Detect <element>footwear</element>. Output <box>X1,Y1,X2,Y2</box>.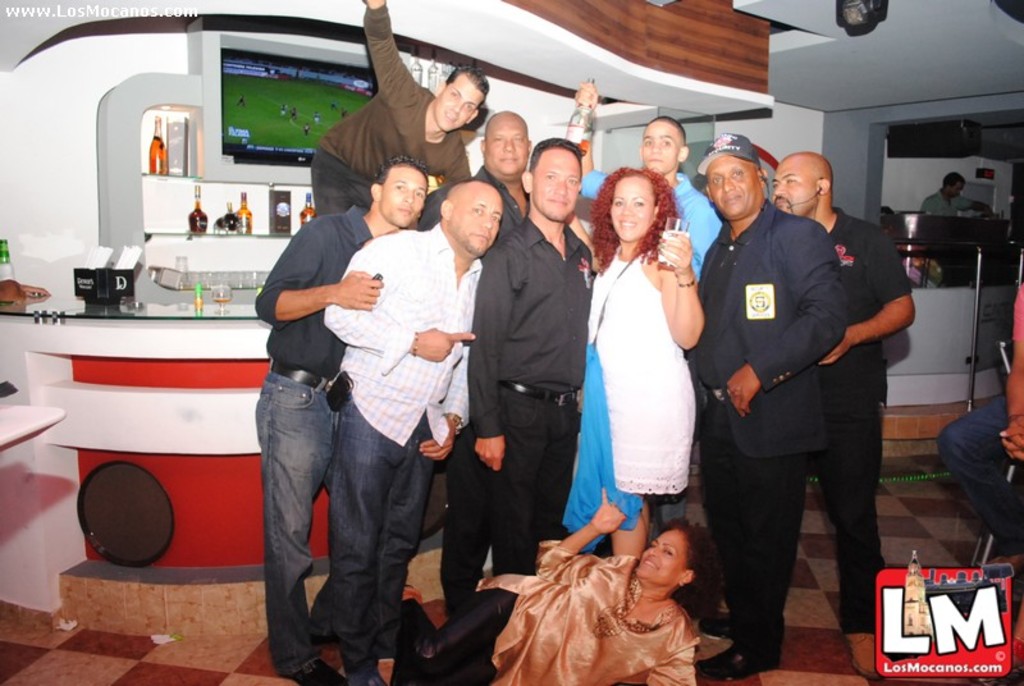
<box>1000,628,1023,681</box>.
